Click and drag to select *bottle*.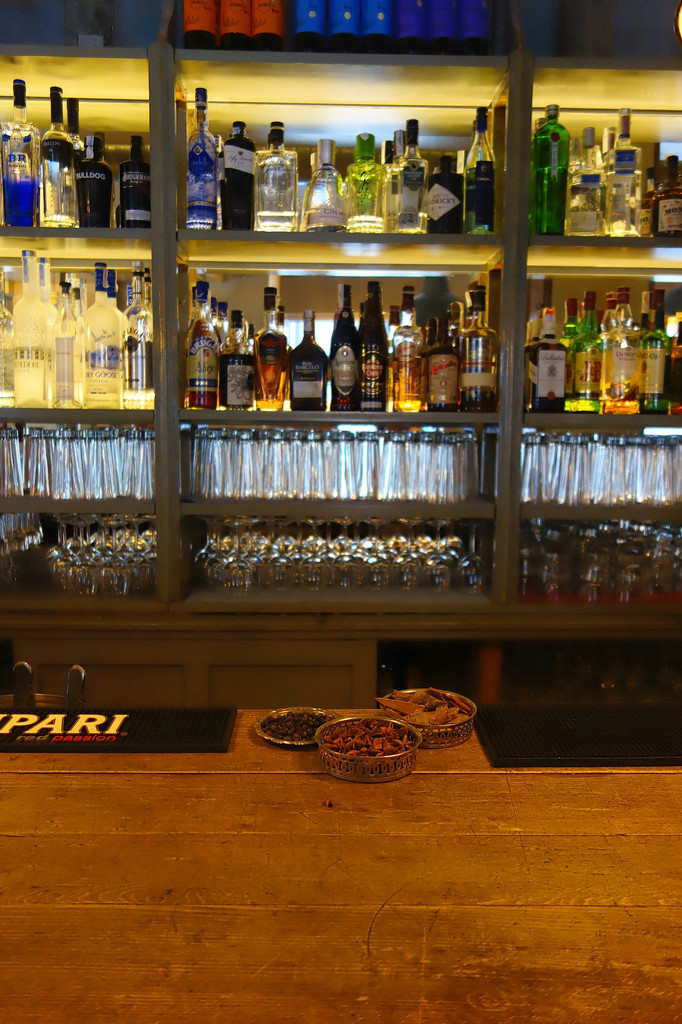
Selection: locate(424, 314, 452, 414).
